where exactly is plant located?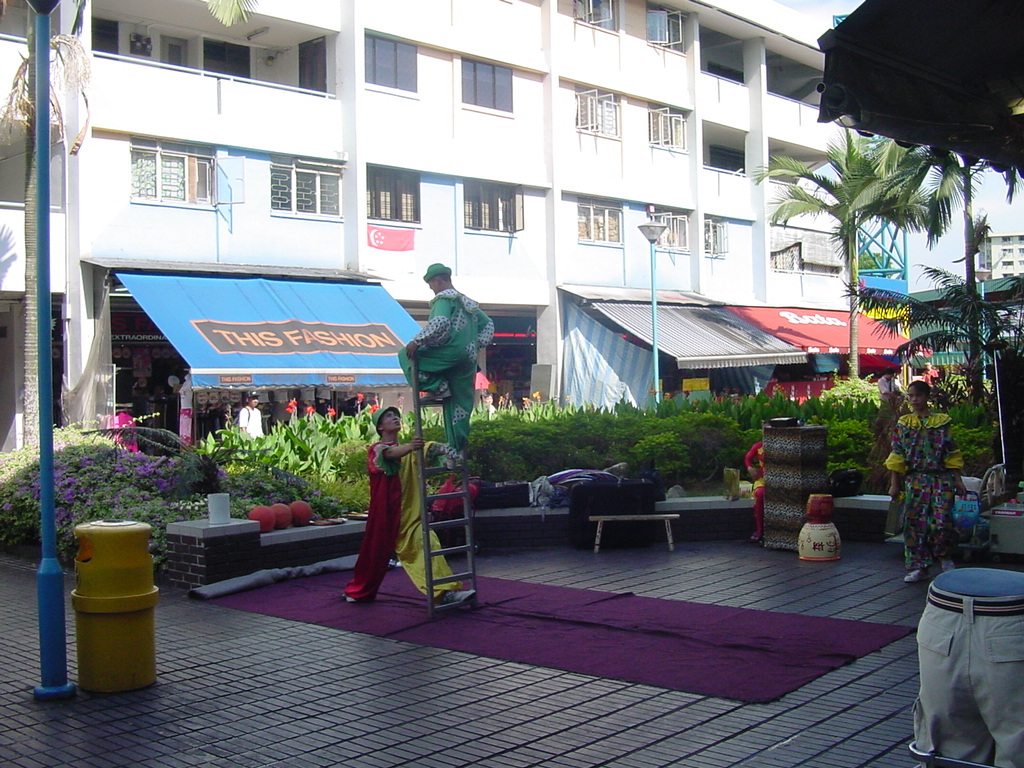
Its bounding box is [left=936, top=383, right=999, bottom=478].
